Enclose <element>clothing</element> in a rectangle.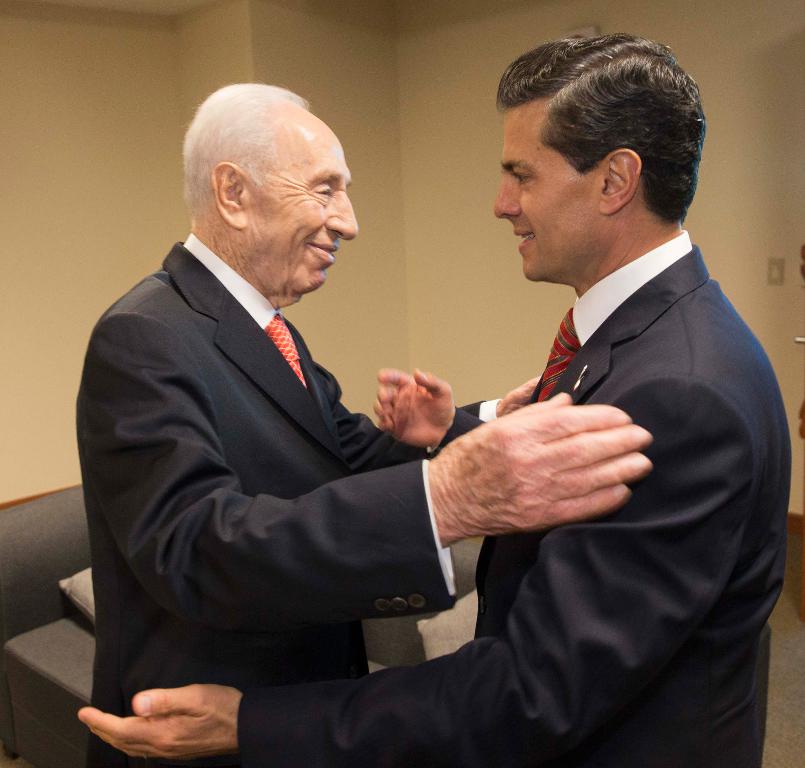
bbox(228, 217, 788, 767).
